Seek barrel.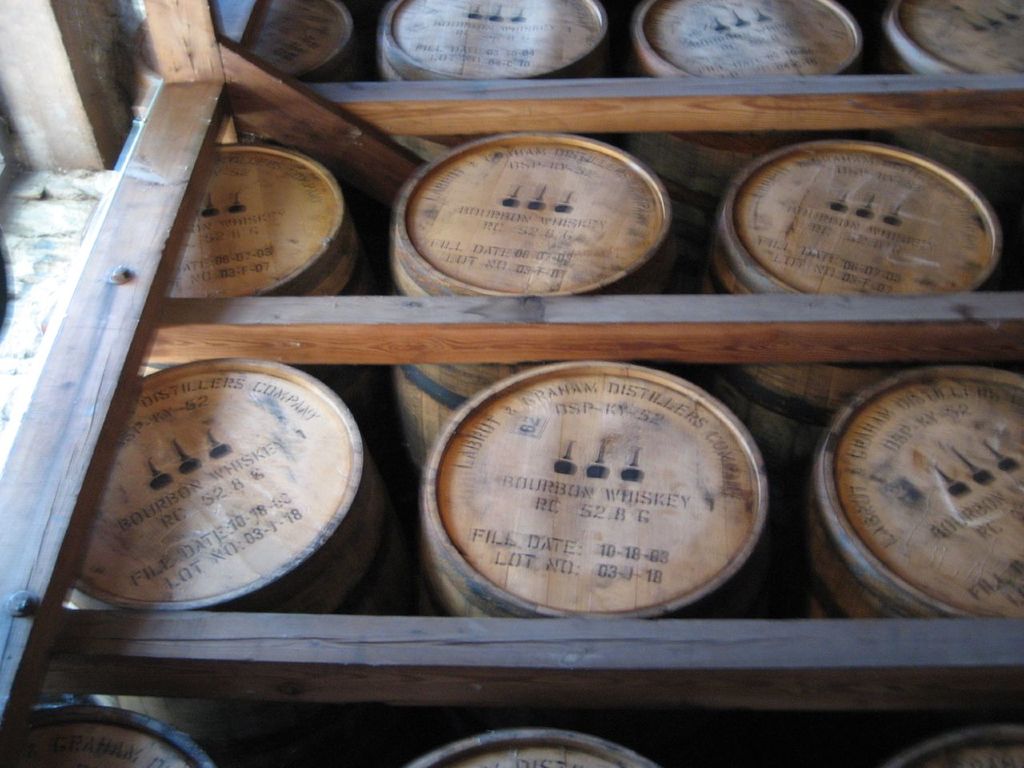
left=76, top=351, right=404, bottom=767.
